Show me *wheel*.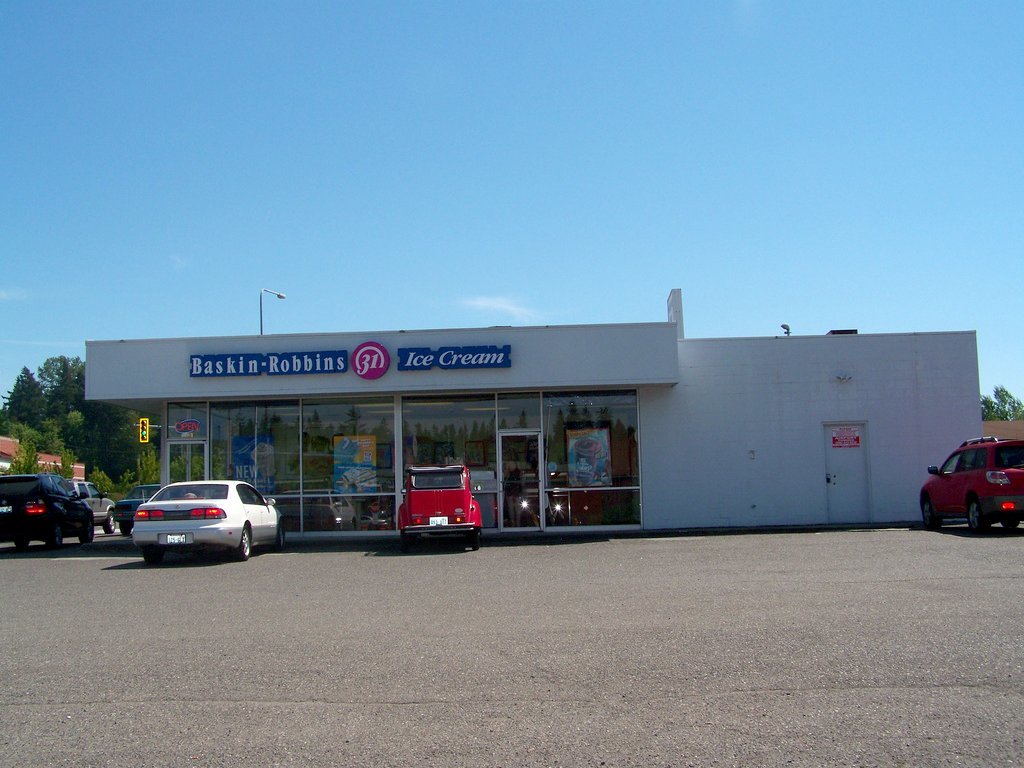
*wheel* is here: 18 535 29 548.
